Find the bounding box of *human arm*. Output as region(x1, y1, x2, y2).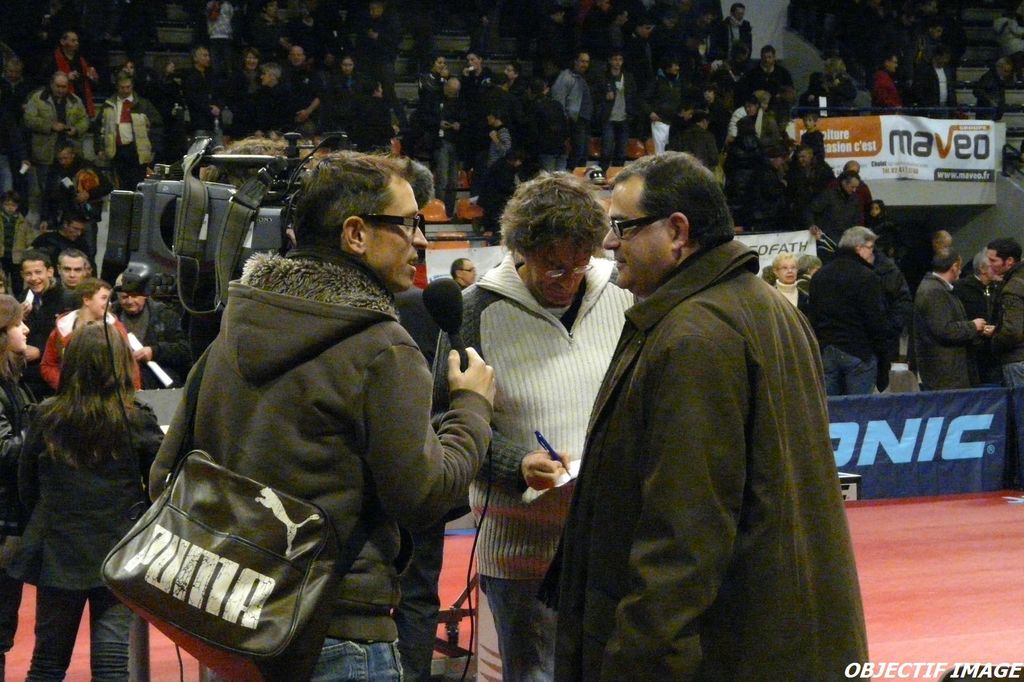
region(922, 276, 995, 351).
